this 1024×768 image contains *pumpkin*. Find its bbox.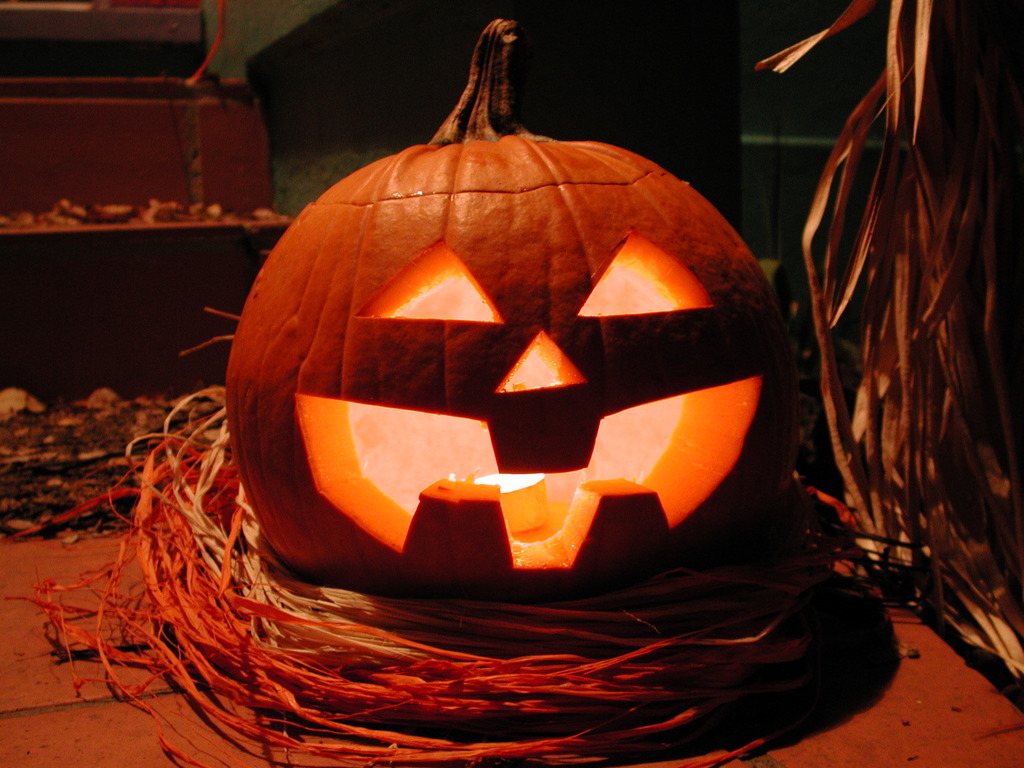
(237,48,764,609).
